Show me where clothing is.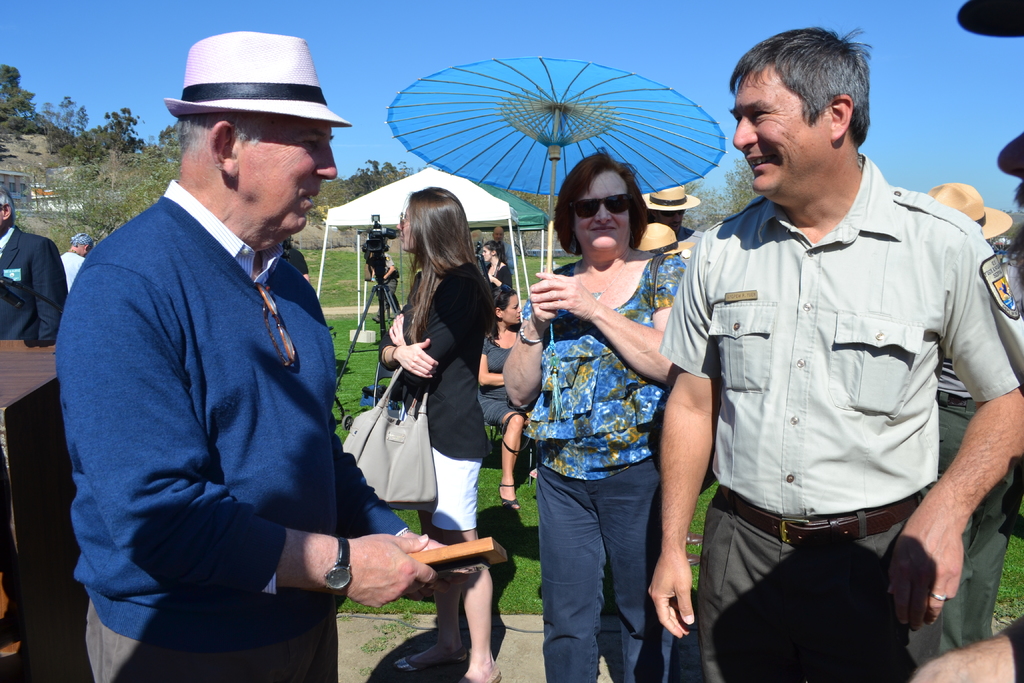
clothing is at pyautogui.locateOnScreen(655, 156, 1023, 522).
